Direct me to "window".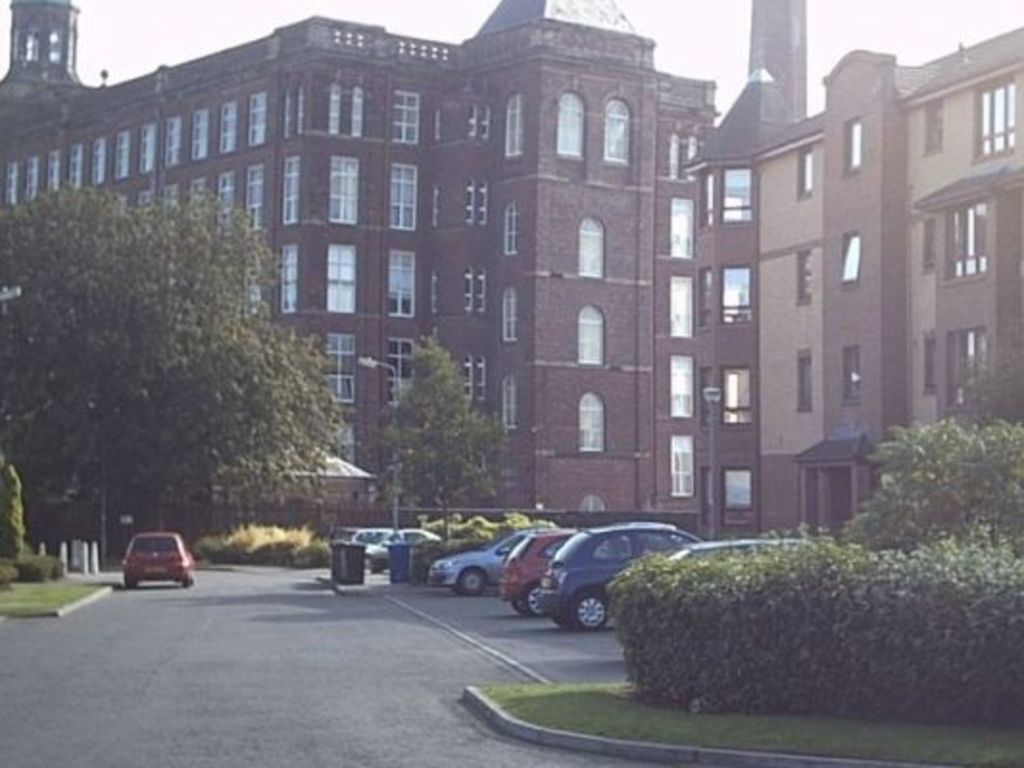
Direction: locate(670, 190, 695, 255).
